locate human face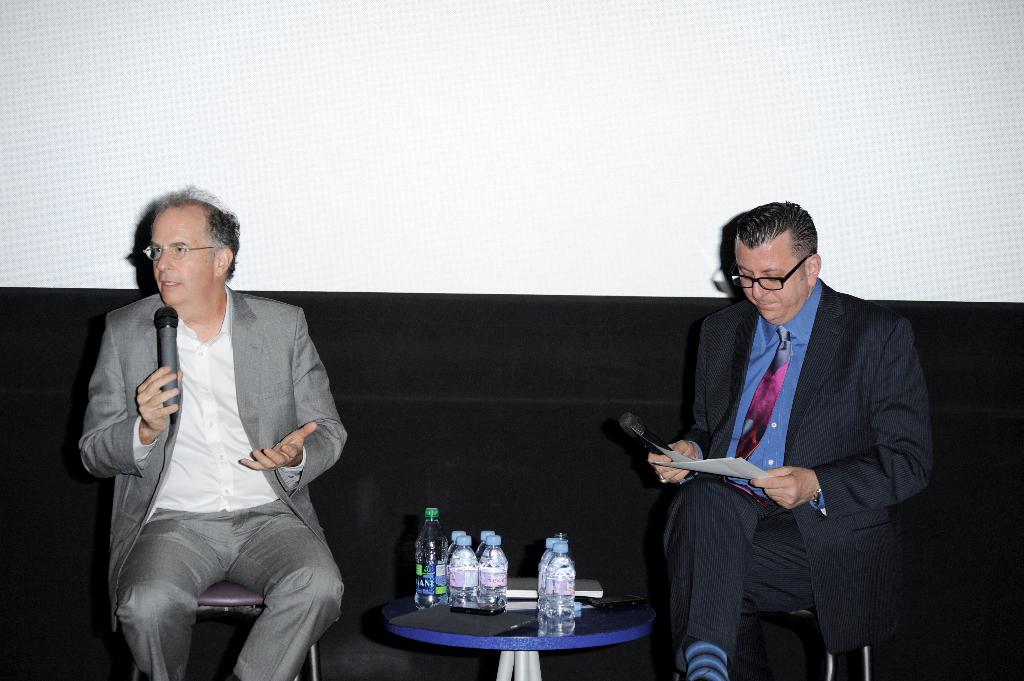
148, 207, 218, 303
